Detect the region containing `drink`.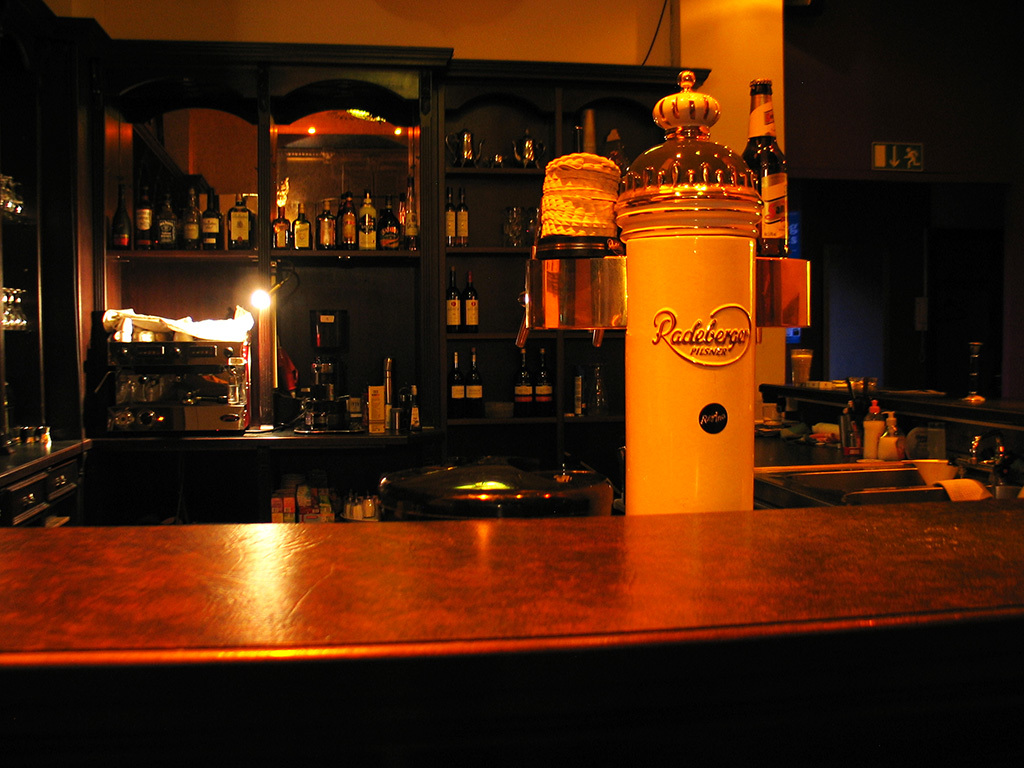
109/189/129/247.
